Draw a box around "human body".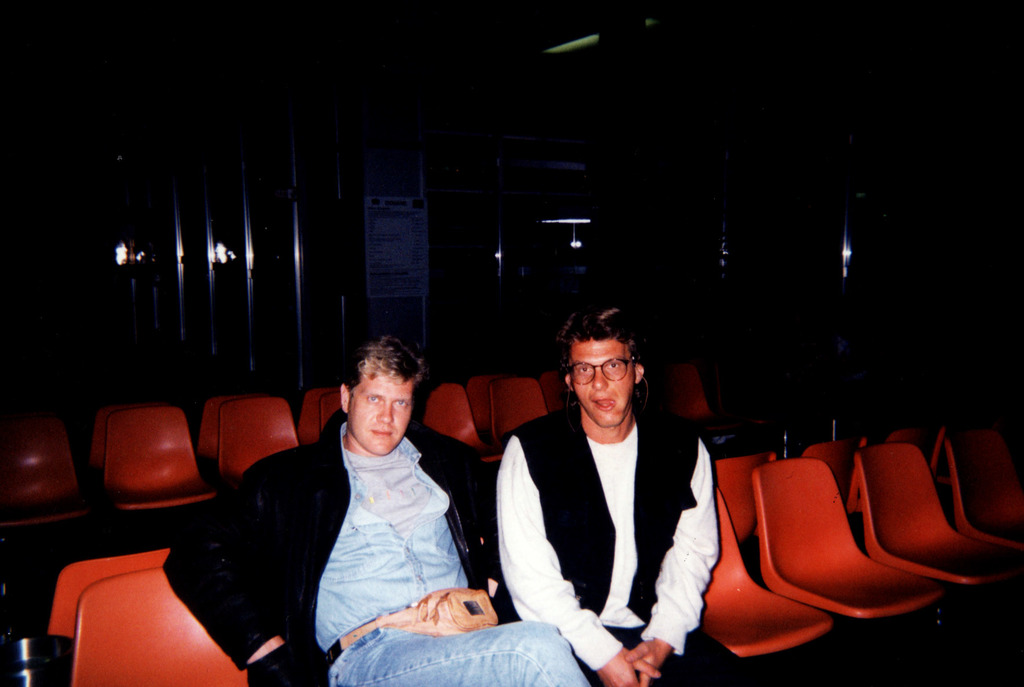
select_region(489, 392, 763, 686).
